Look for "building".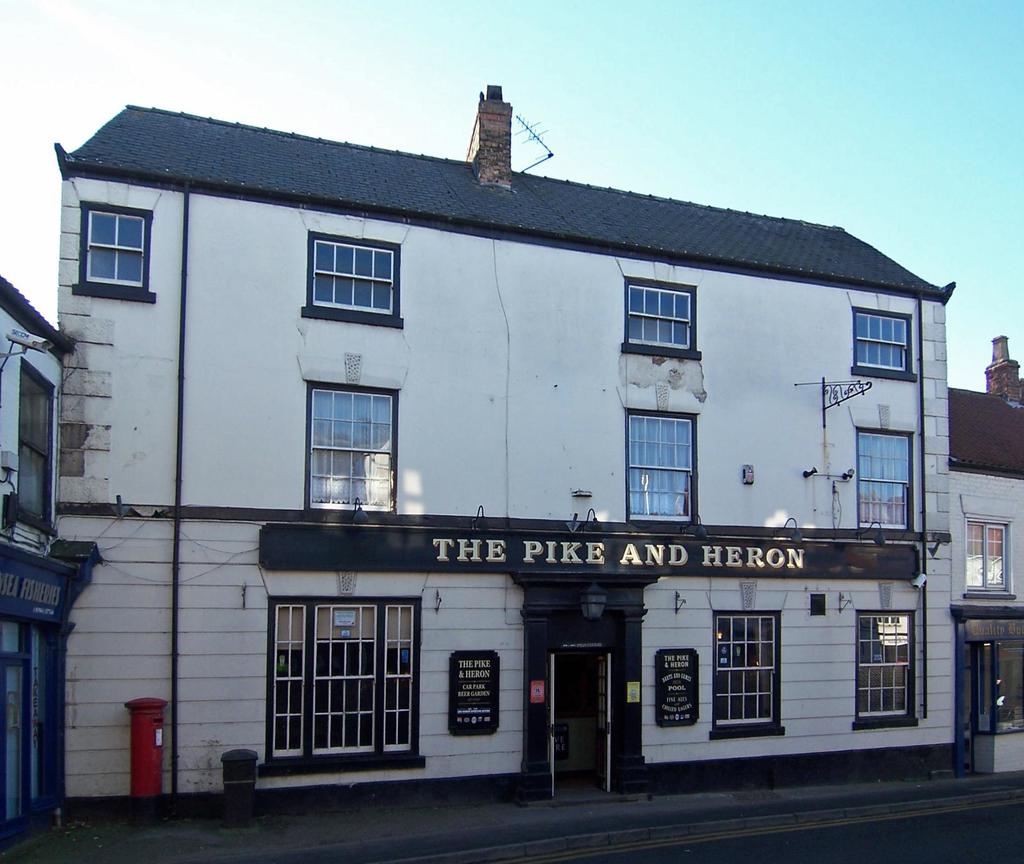
Found: 952/334/1023/772.
